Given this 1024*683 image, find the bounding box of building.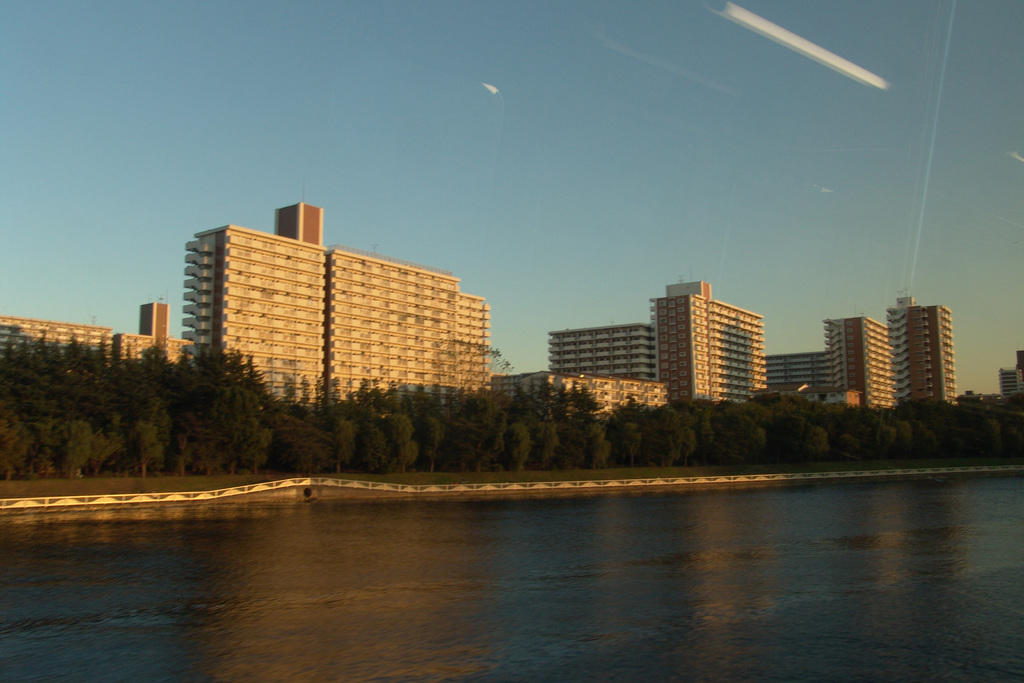
(x1=1018, y1=345, x2=1023, y2=365).
